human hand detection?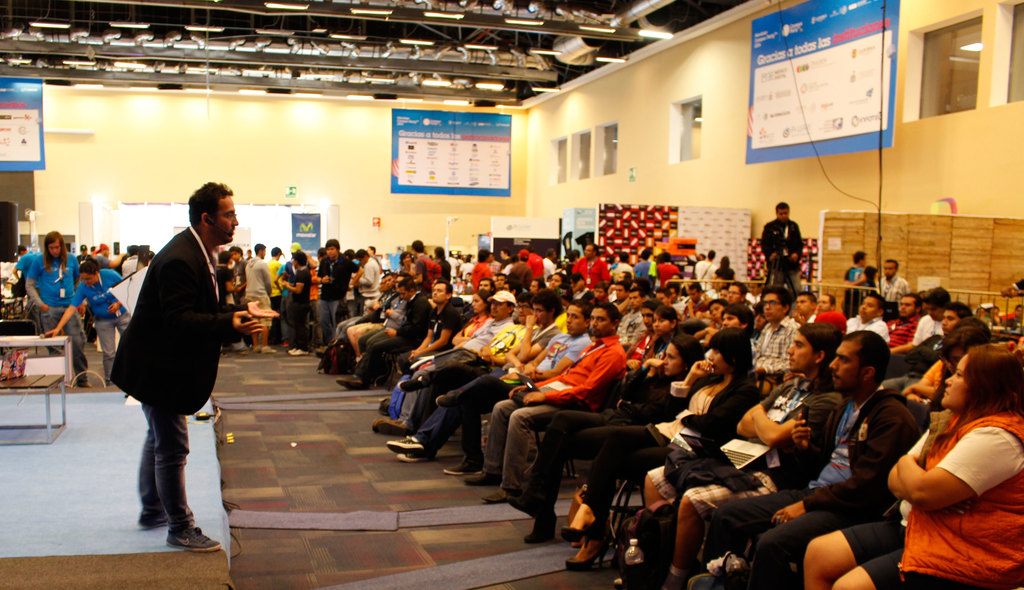
<region>841, 280, 852, 289</region>
